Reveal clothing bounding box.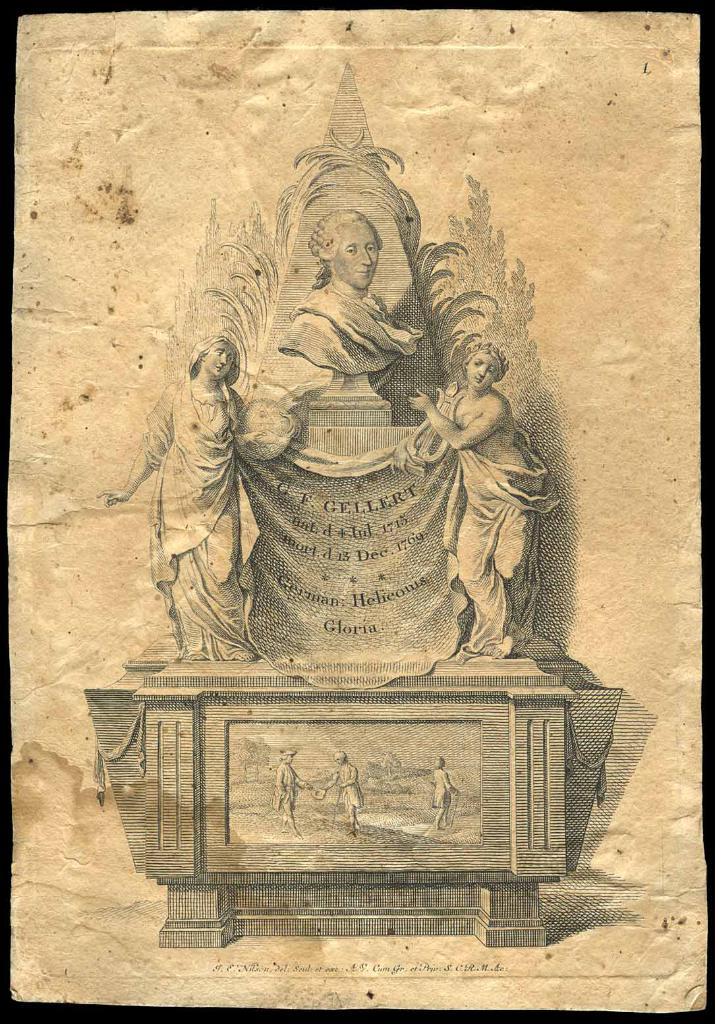
Revealed: box(137, 334, 260, 664).
